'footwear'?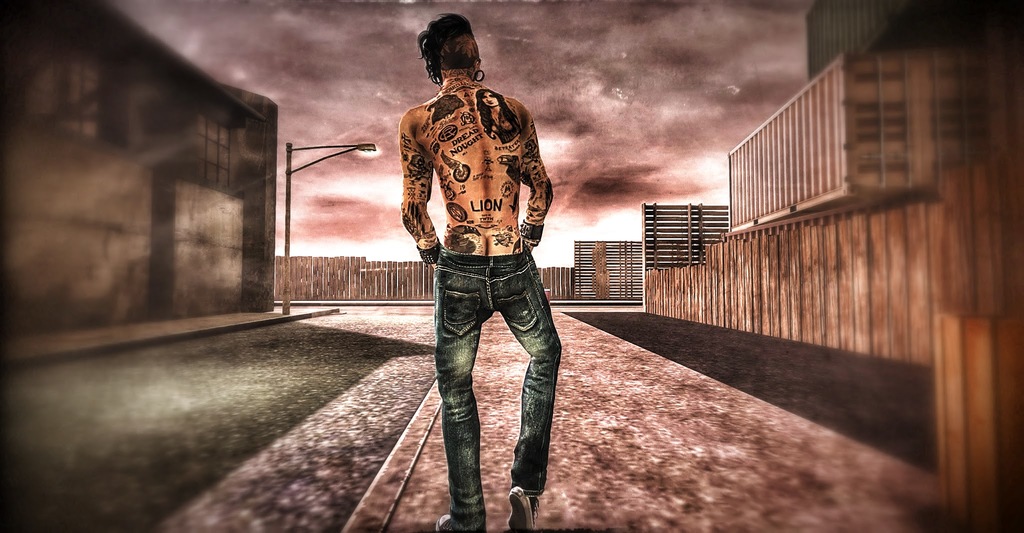
bbox=(433, 516, 458, 532)
